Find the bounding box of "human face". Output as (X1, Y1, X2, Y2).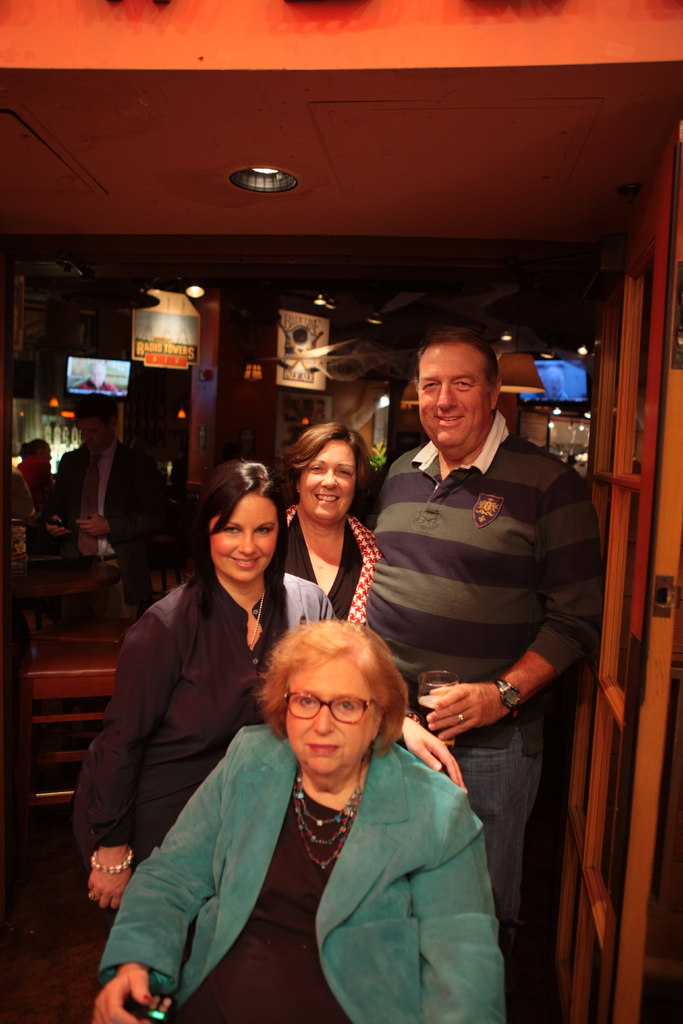
(298, 444, 354, 517).
